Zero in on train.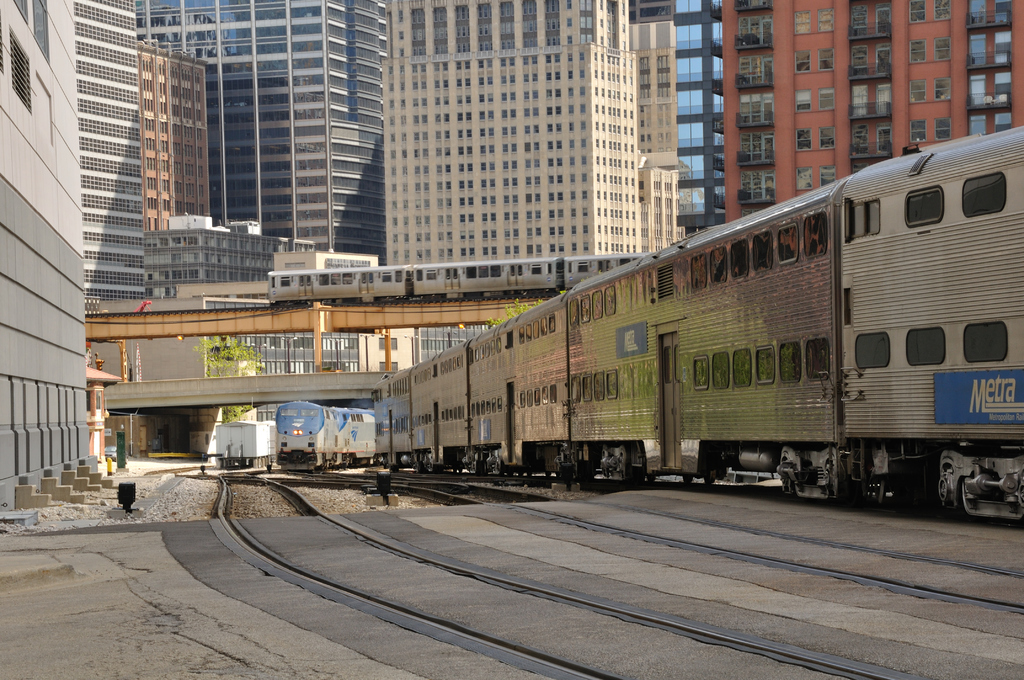
Zeroed in: select_region(269, 255, 648, 299).
